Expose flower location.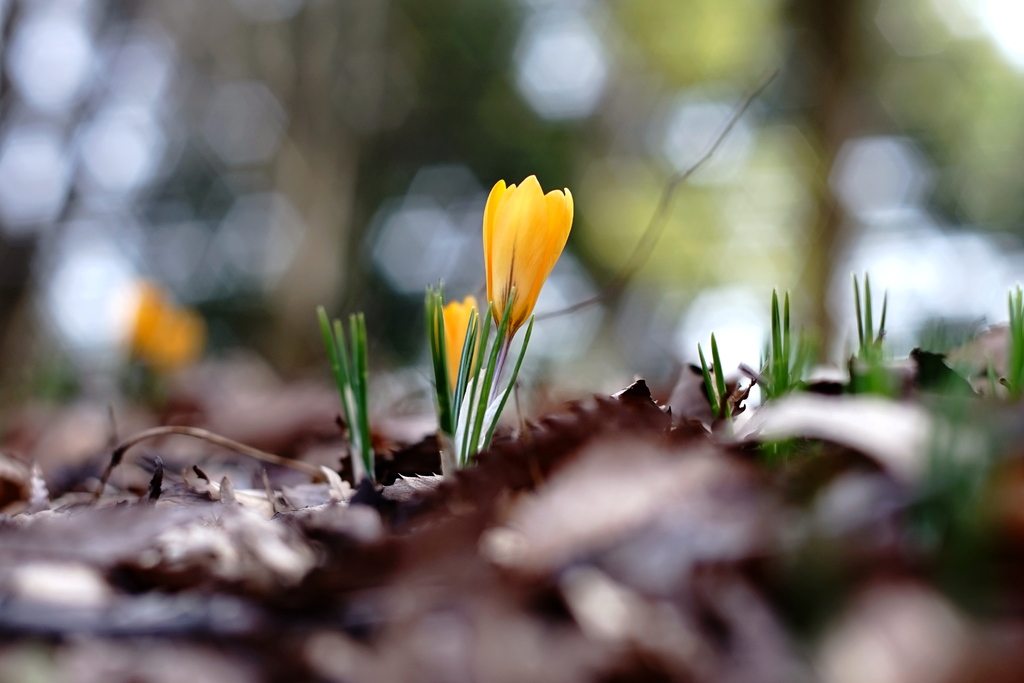
Exposed at (x1=485, y1=173, x2=570, y2=335).
